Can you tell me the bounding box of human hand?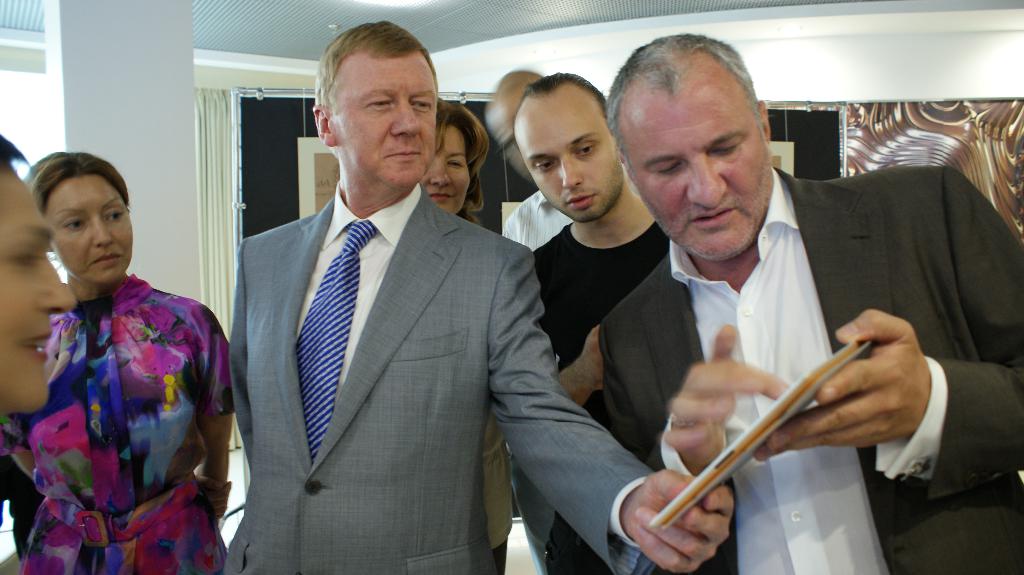
[803, 292, 943, 453].
